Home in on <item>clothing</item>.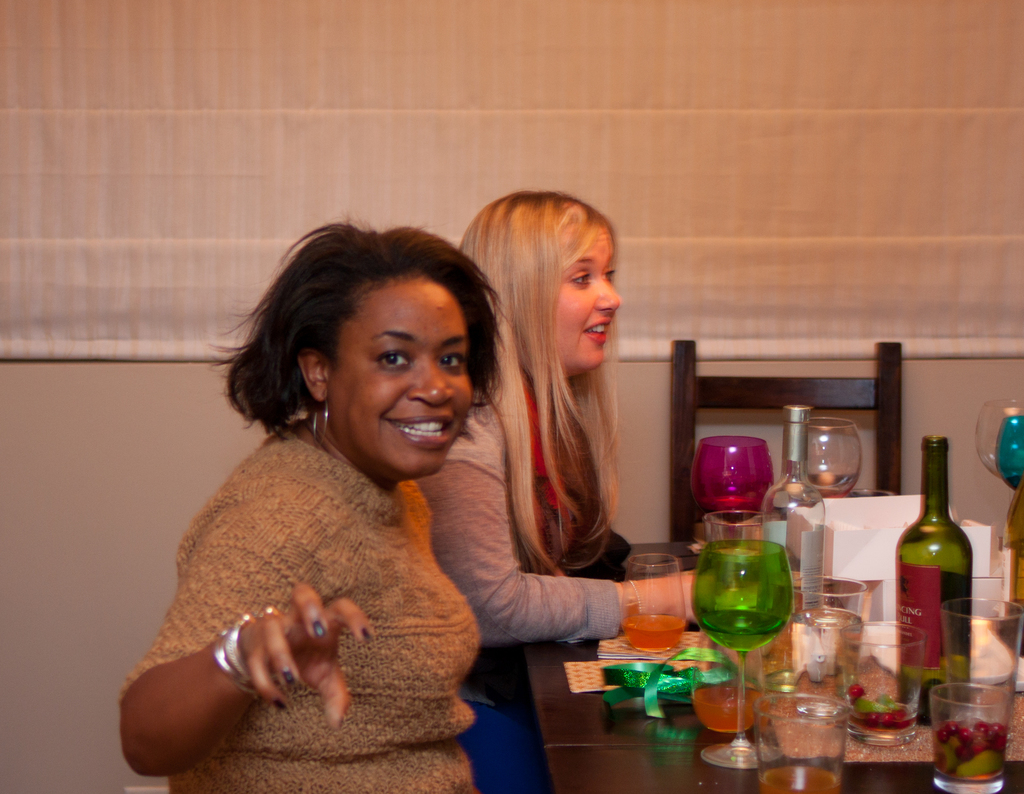
Homed in at 116 439 479 793.
